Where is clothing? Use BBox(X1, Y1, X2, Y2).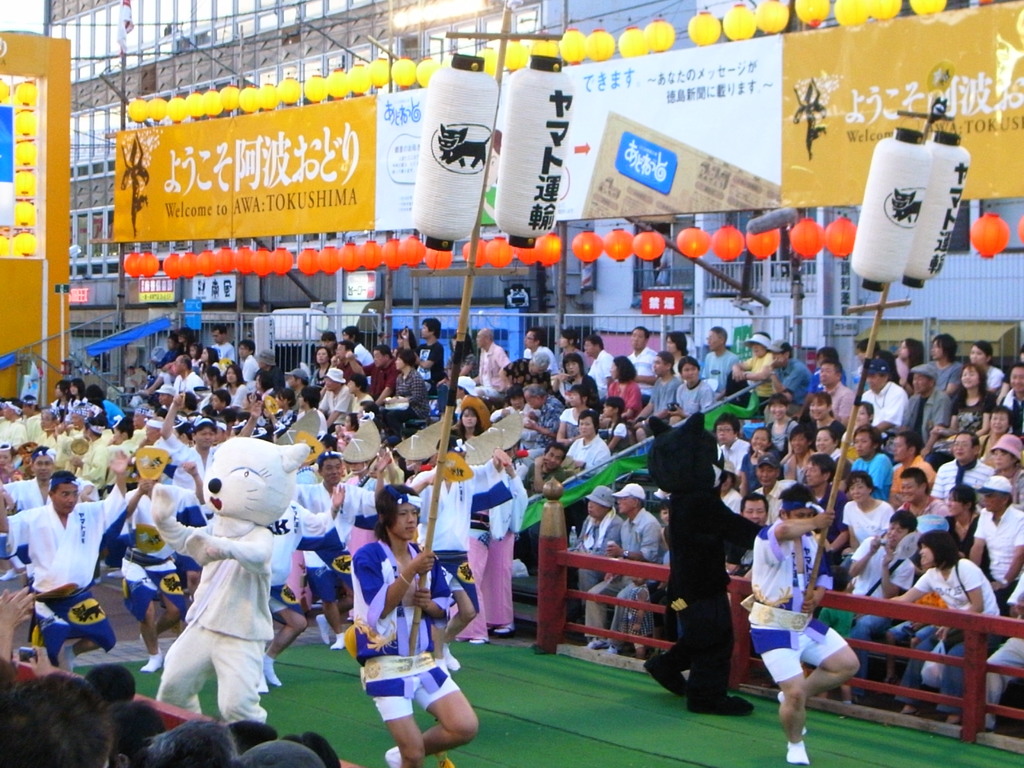
BBox(172, 370, 202, 396).
